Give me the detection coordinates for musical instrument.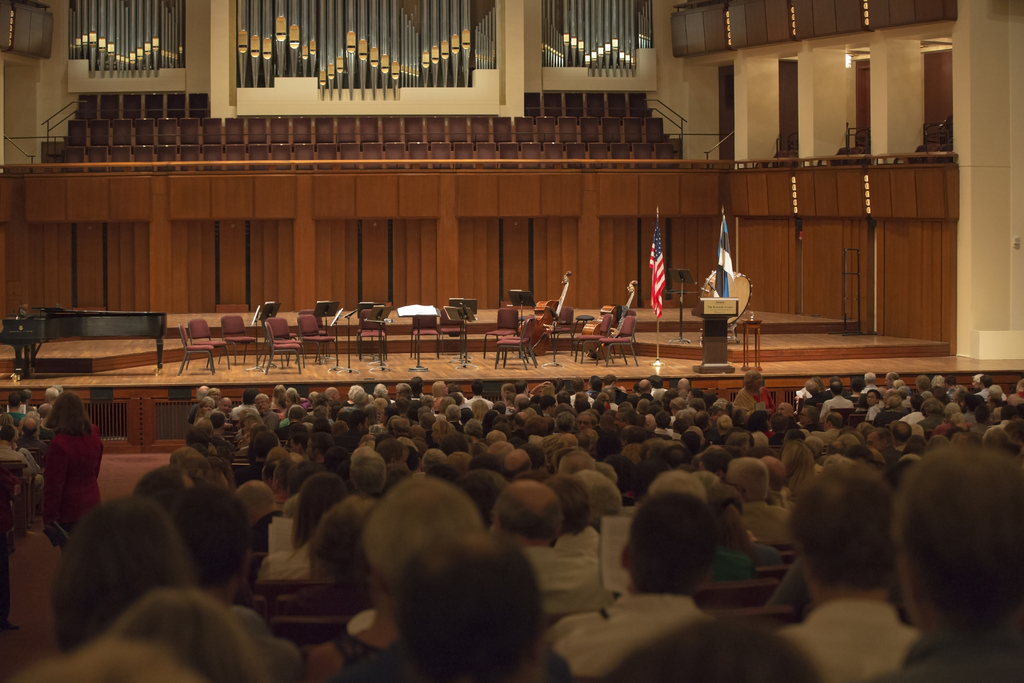
701,259,753,327.
